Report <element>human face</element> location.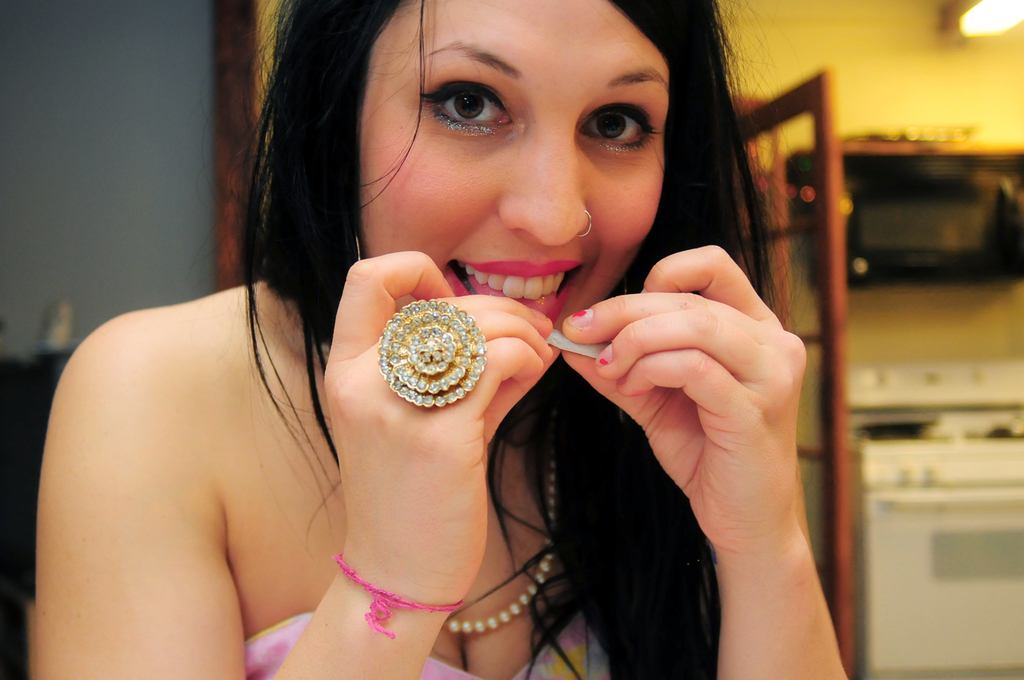
Report: x1=360, y1=0, x2=666, y2=327.
